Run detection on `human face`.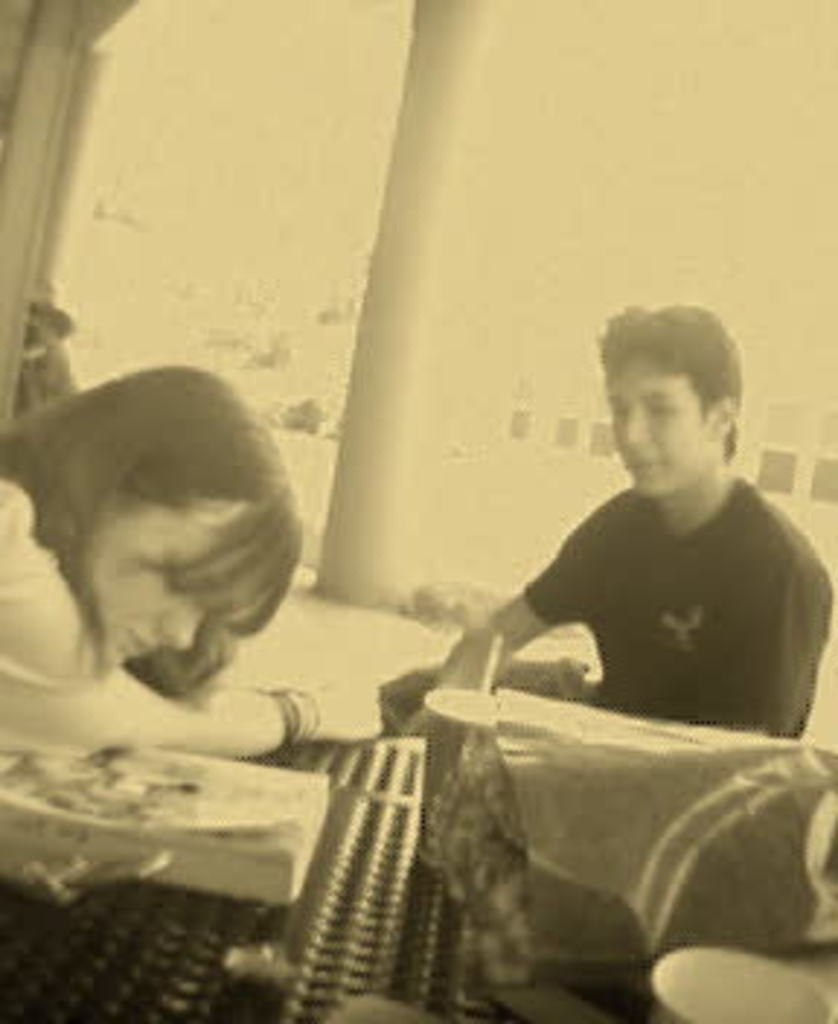
Result: select_region(84, 497, 242, 669).
